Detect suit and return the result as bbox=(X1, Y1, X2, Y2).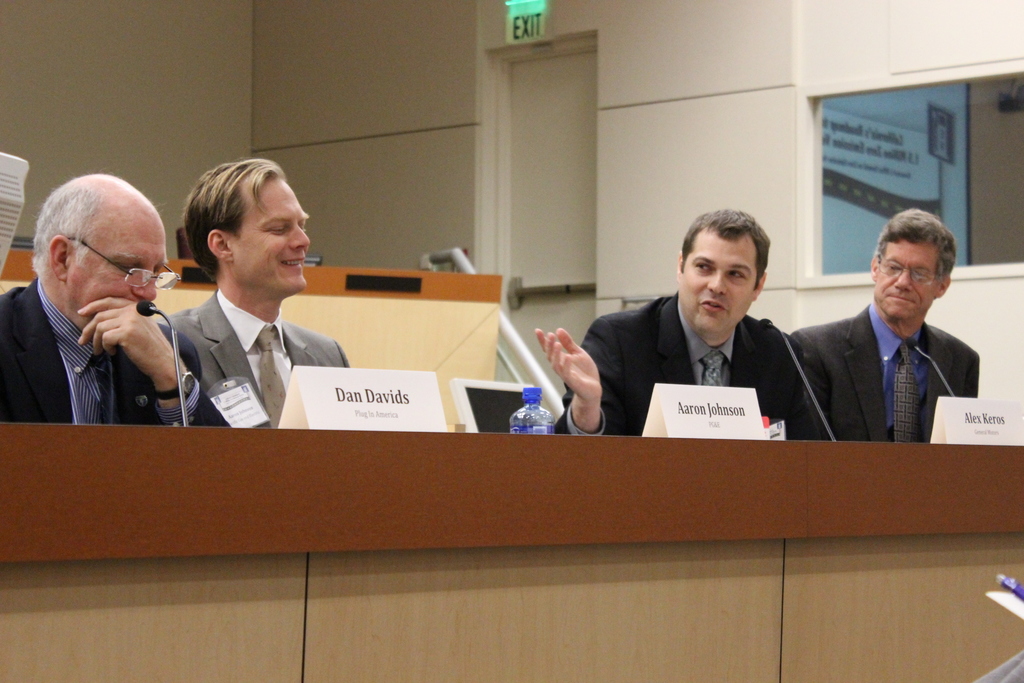
bbox=(550, 295, 809, 437).
